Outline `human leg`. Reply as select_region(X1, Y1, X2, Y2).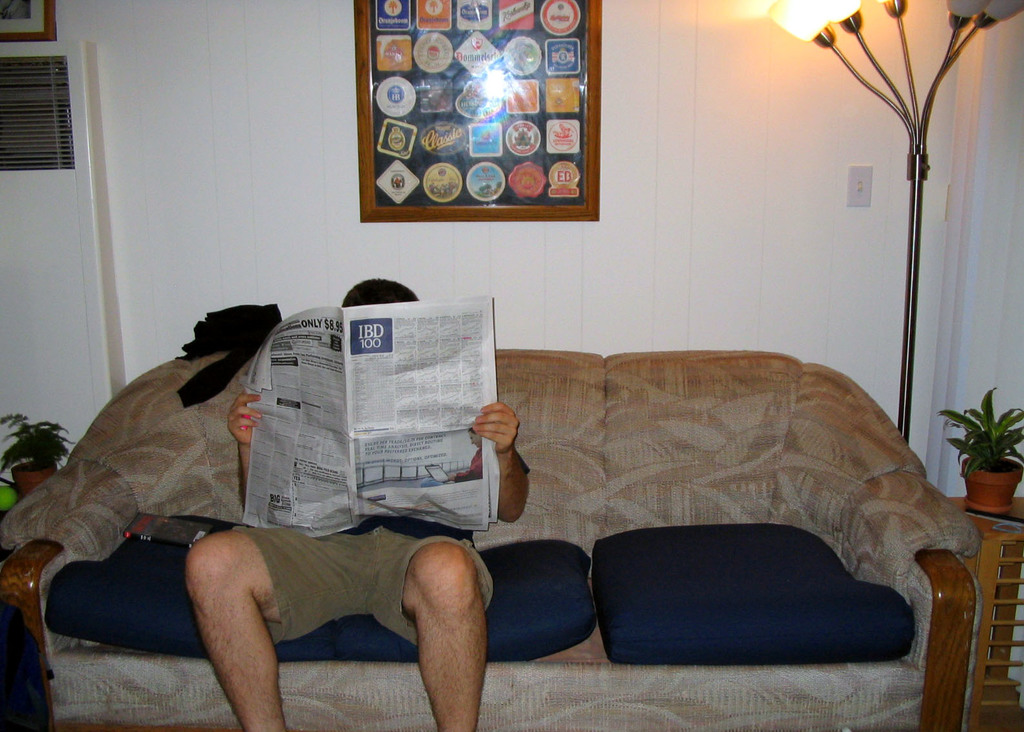
select_region(348, 514, 495, 731).
